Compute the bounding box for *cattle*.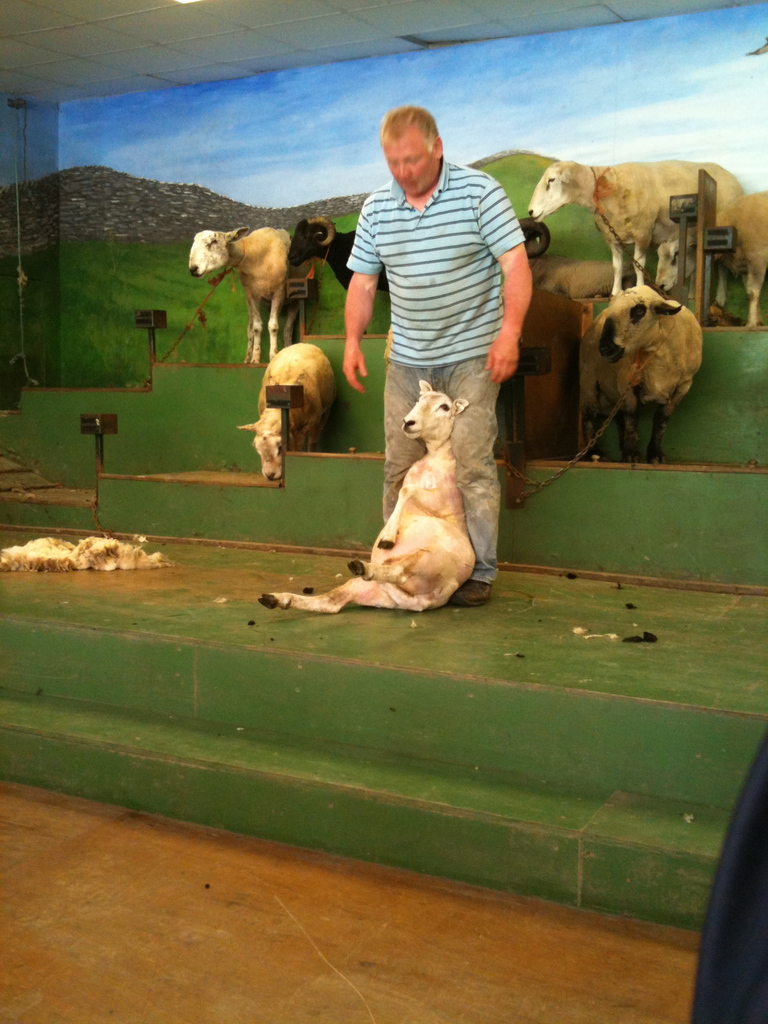
bbox(525, 161, 744, 294).
